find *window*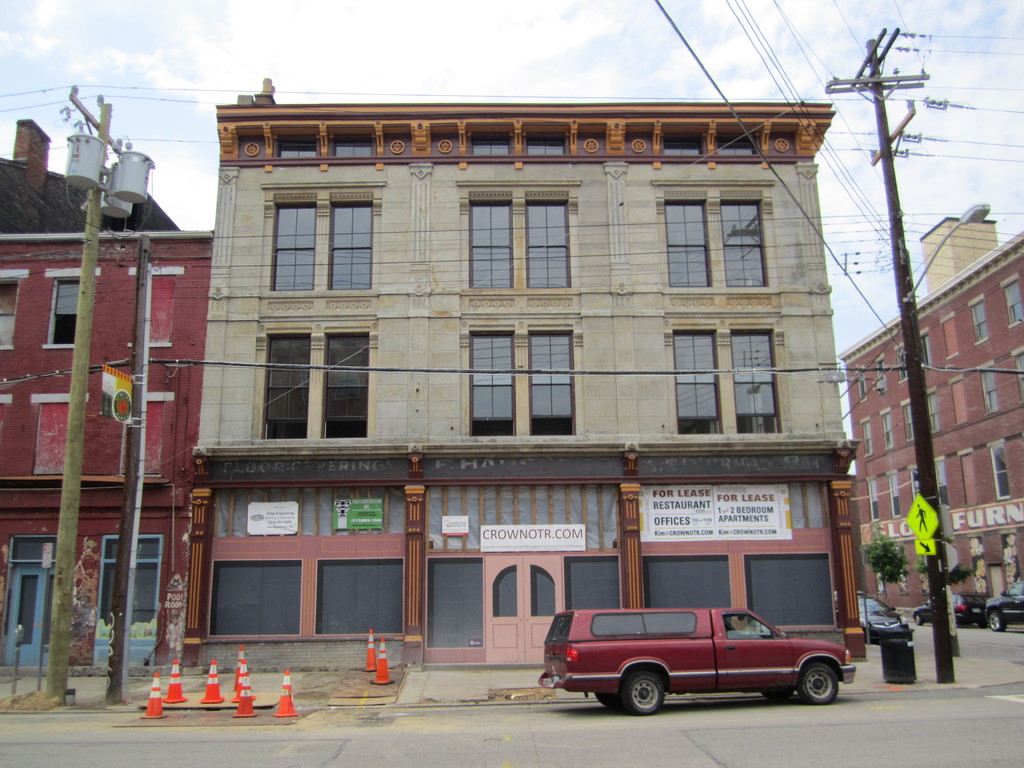
(470, 326, 514, 438)
